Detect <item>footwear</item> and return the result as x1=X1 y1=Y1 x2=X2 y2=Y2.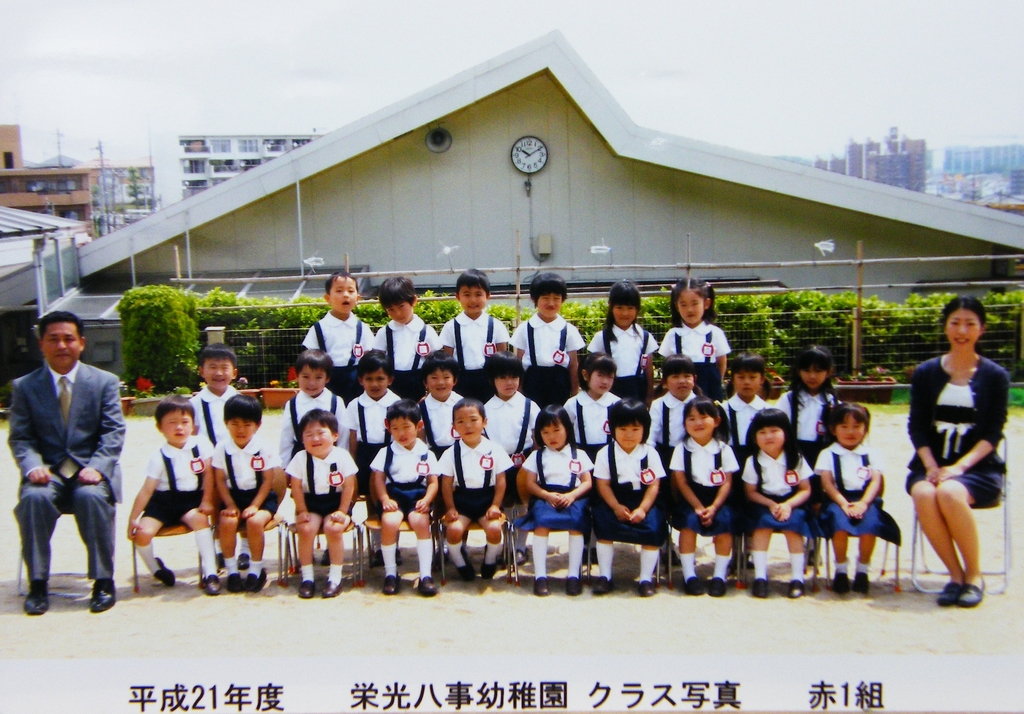
x1=237 y1=556 x2=250 y2=569.
